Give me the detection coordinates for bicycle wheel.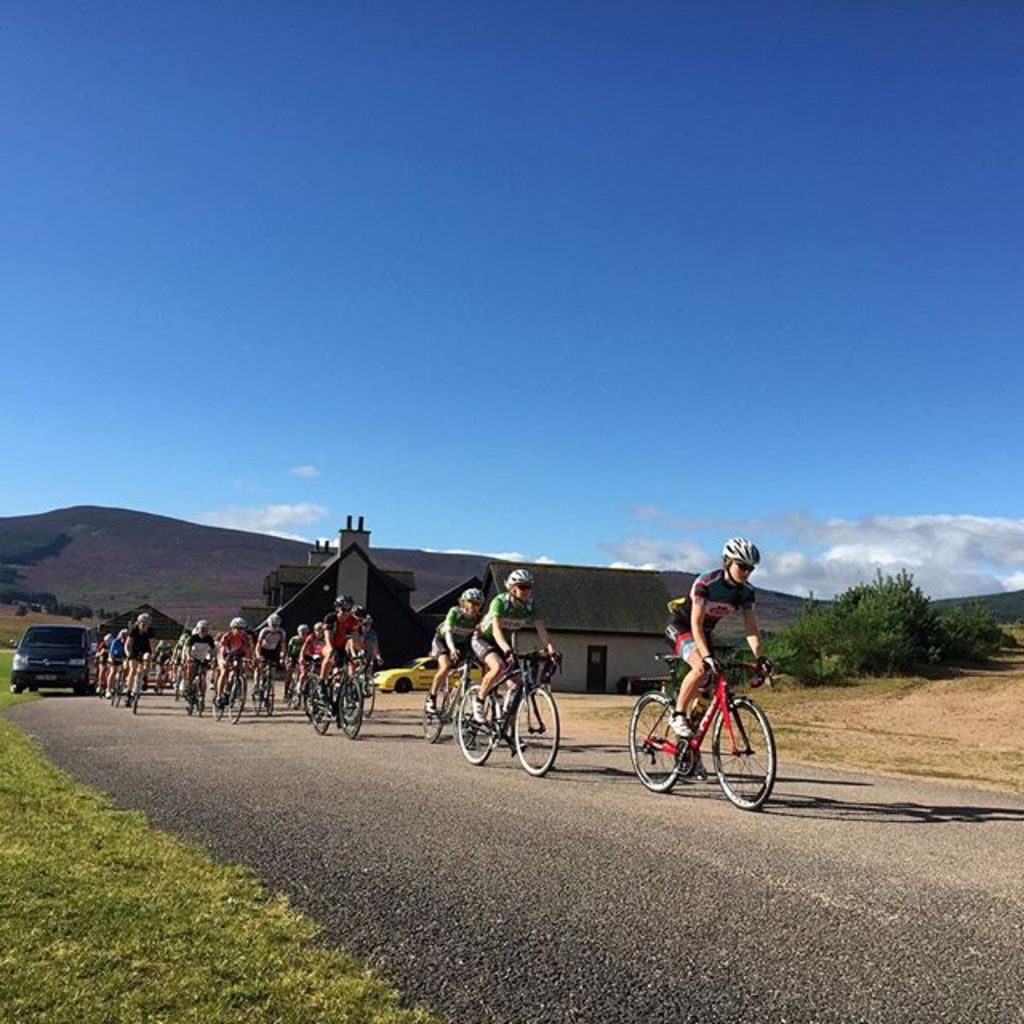
[left=693, top=712, right=789, bottom=818].
